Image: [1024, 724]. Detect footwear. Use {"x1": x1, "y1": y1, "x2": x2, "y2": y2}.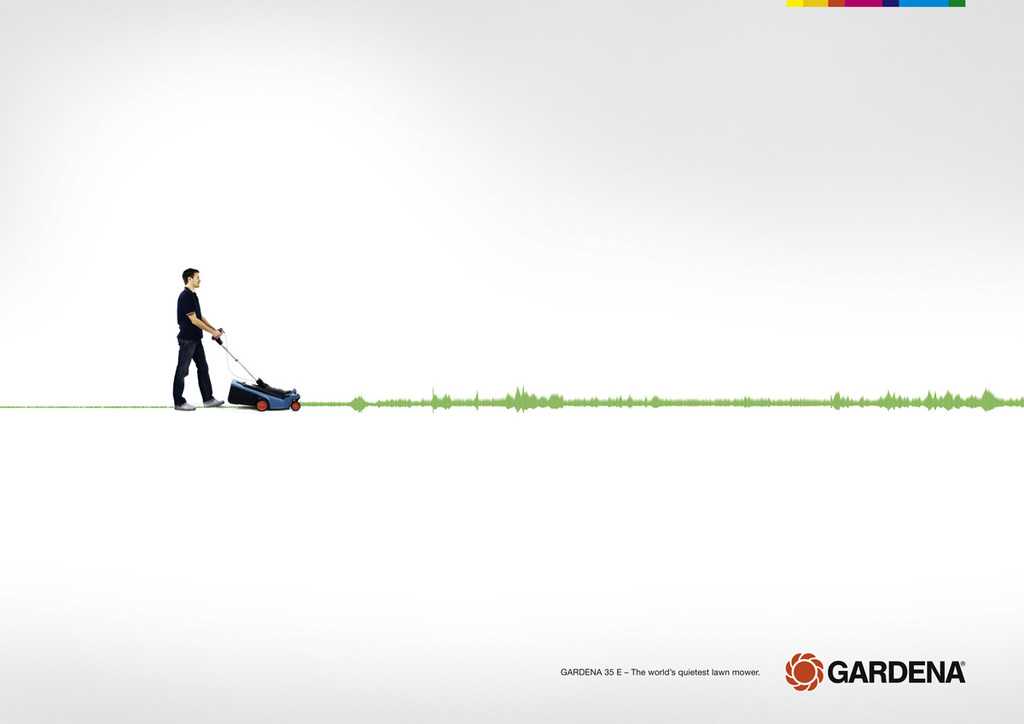
{"x1": 201, "y1": 399, "x2": 224, "y2": 406}.
